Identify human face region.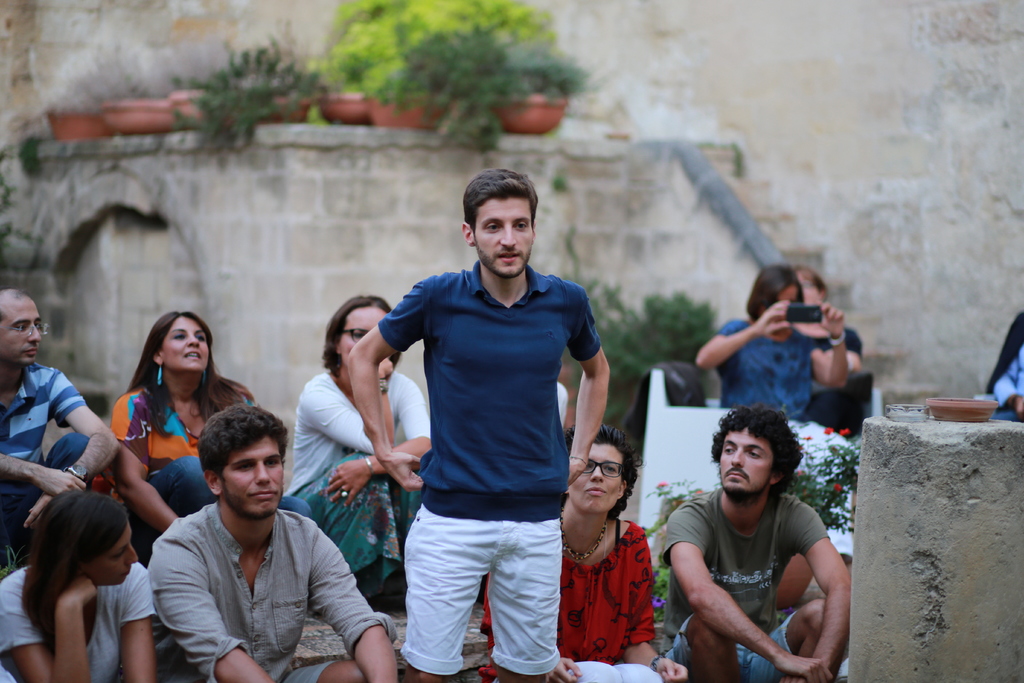
Region: pyautogui.locateOnScreen(766, 288, 797, 308).
